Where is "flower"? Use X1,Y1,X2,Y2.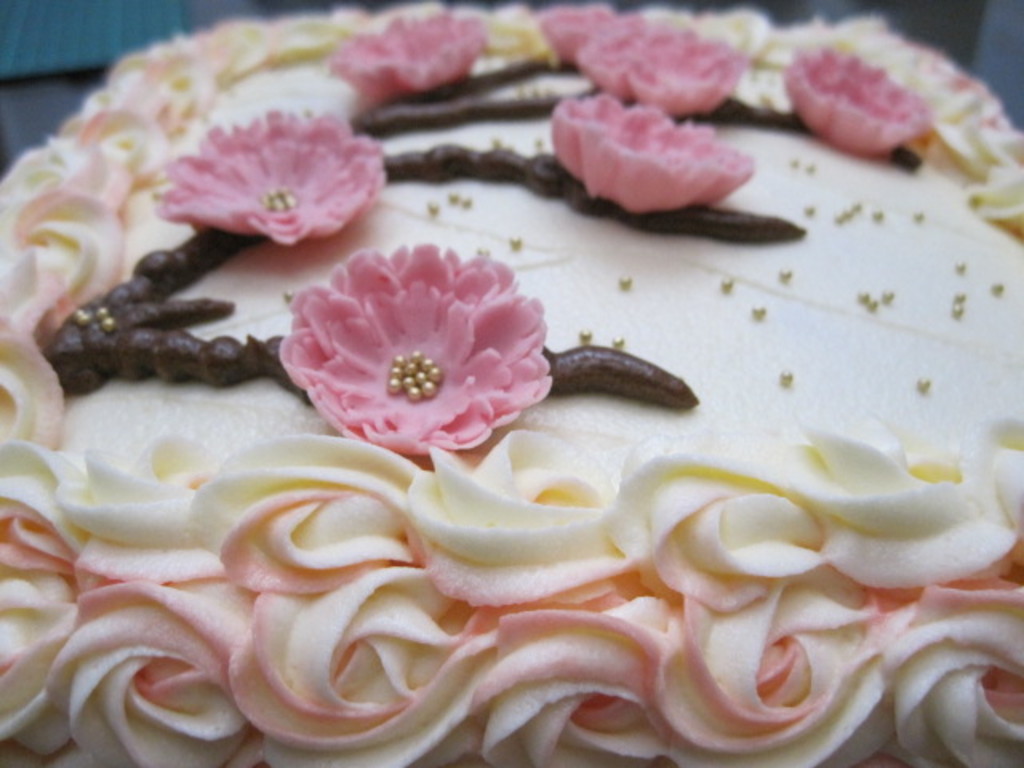
766,42,926,154.
